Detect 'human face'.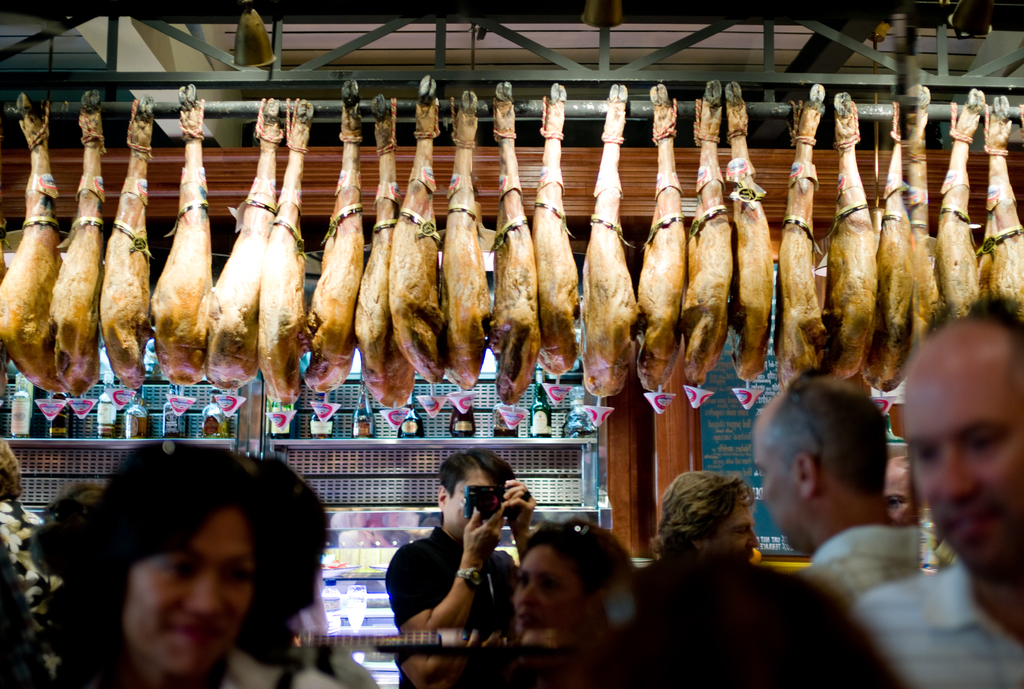
Detected at x1=508, y1=537, x2=588, y2=638.
